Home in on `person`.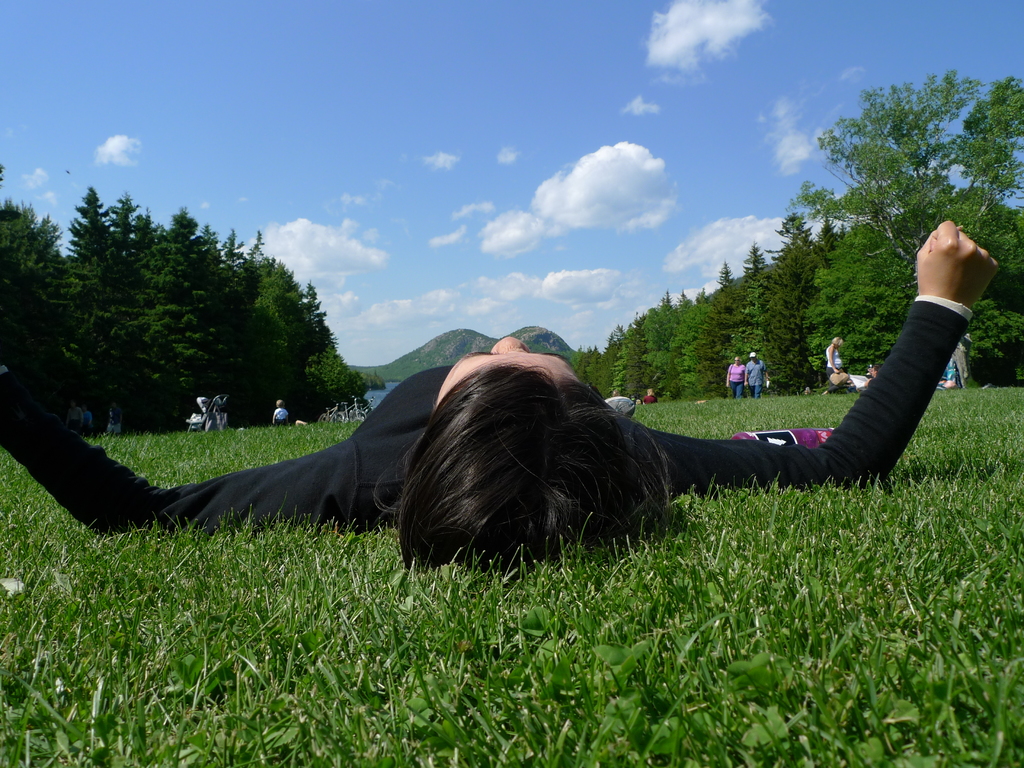
Homed in at [739, 351, 773, 397].
